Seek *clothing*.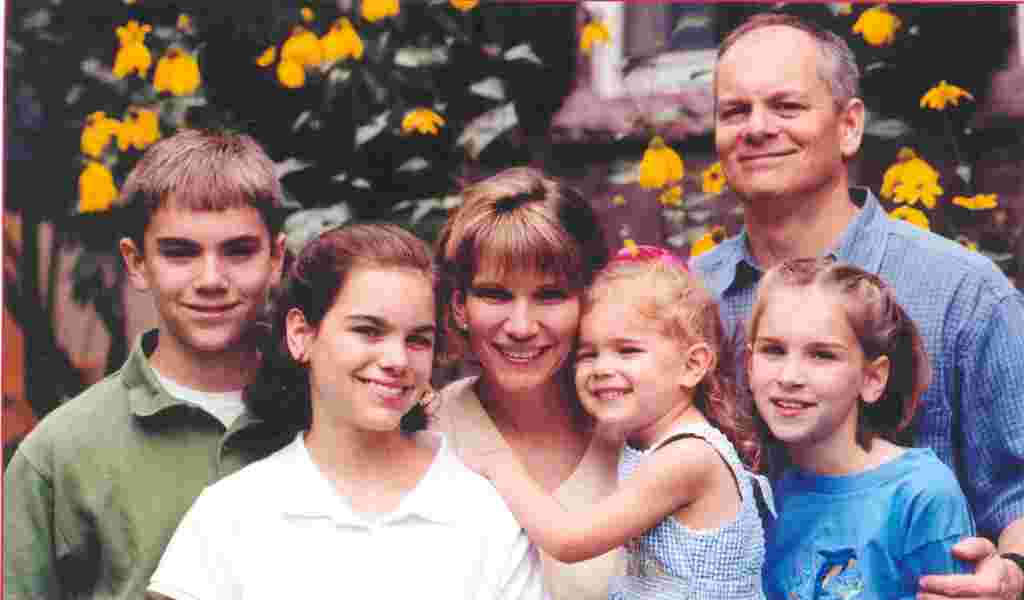
[765, 442, 981, 594].
